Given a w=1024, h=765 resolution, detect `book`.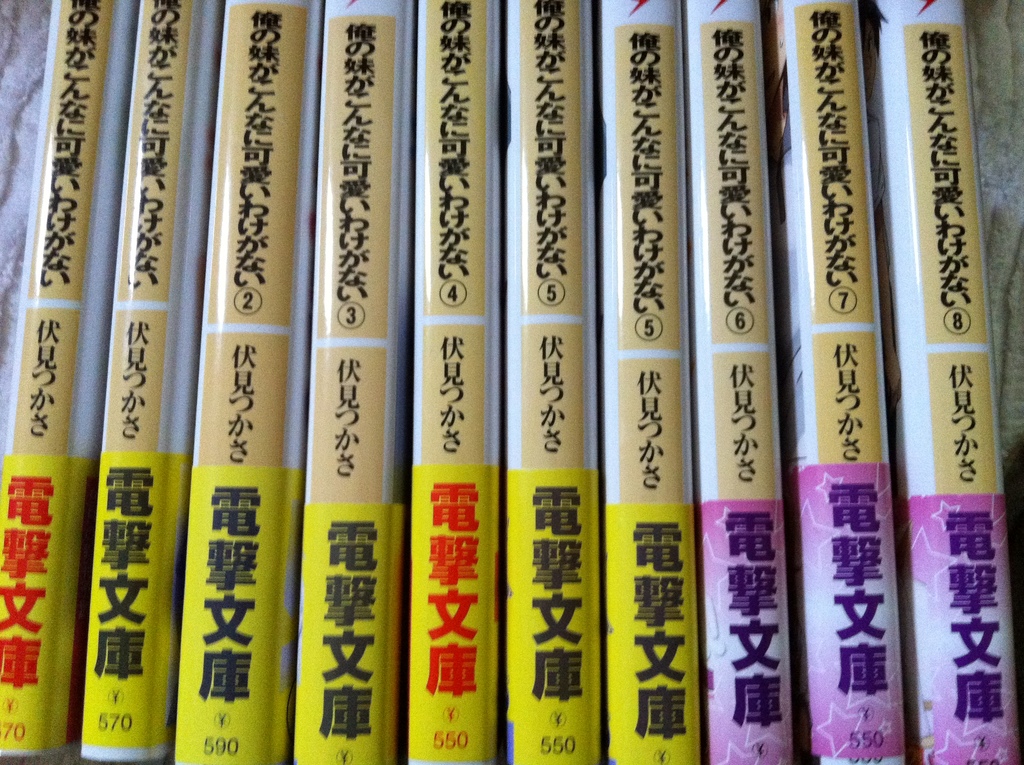
[407, 0, 501, 764].
